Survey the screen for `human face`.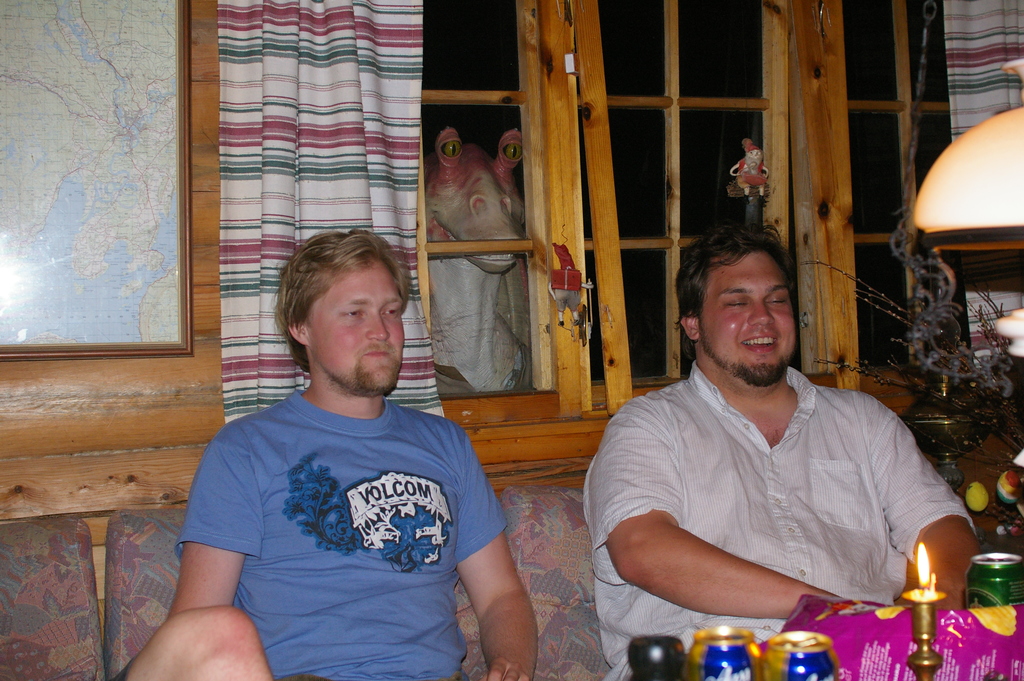
Survey found: 305/263/407/391.
